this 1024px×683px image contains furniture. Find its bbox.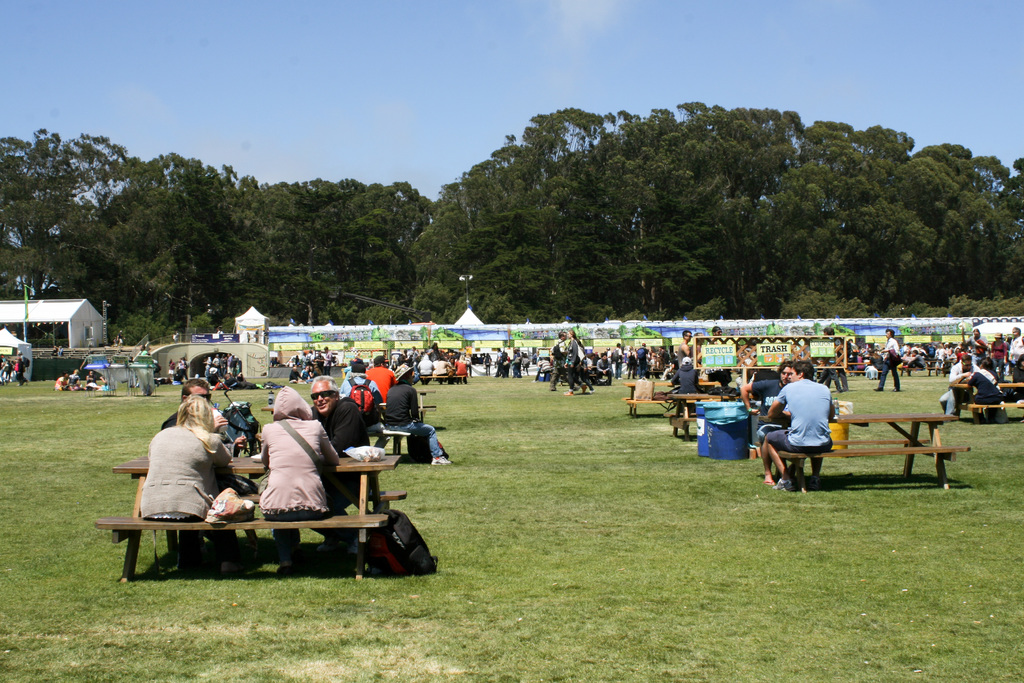
951,378,1023,418.
